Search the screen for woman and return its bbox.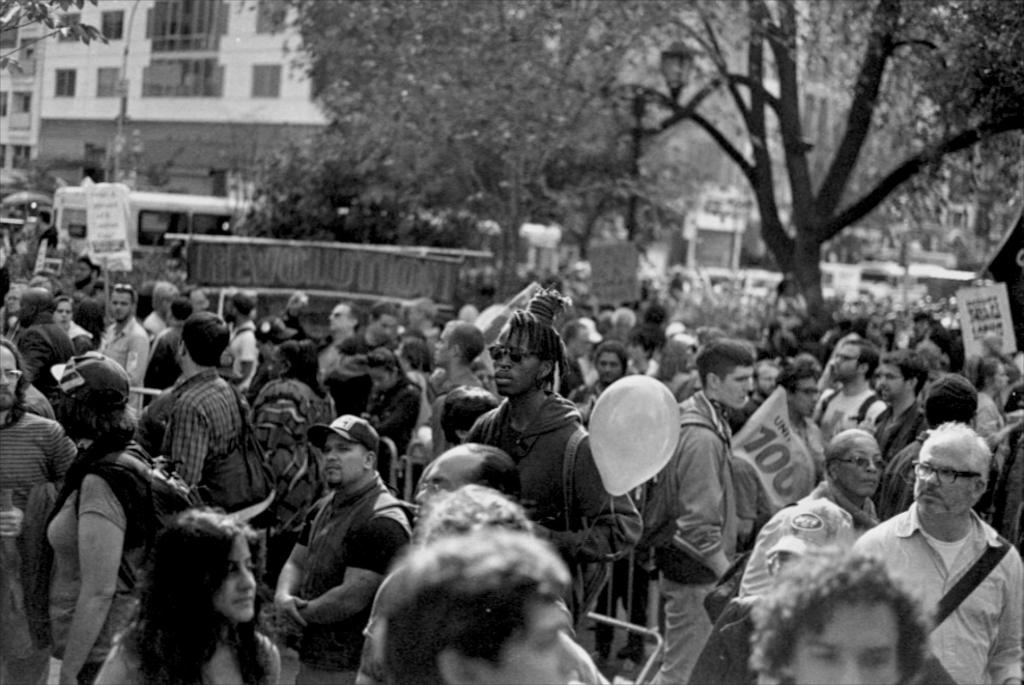
Found: 42/354/166/684.
